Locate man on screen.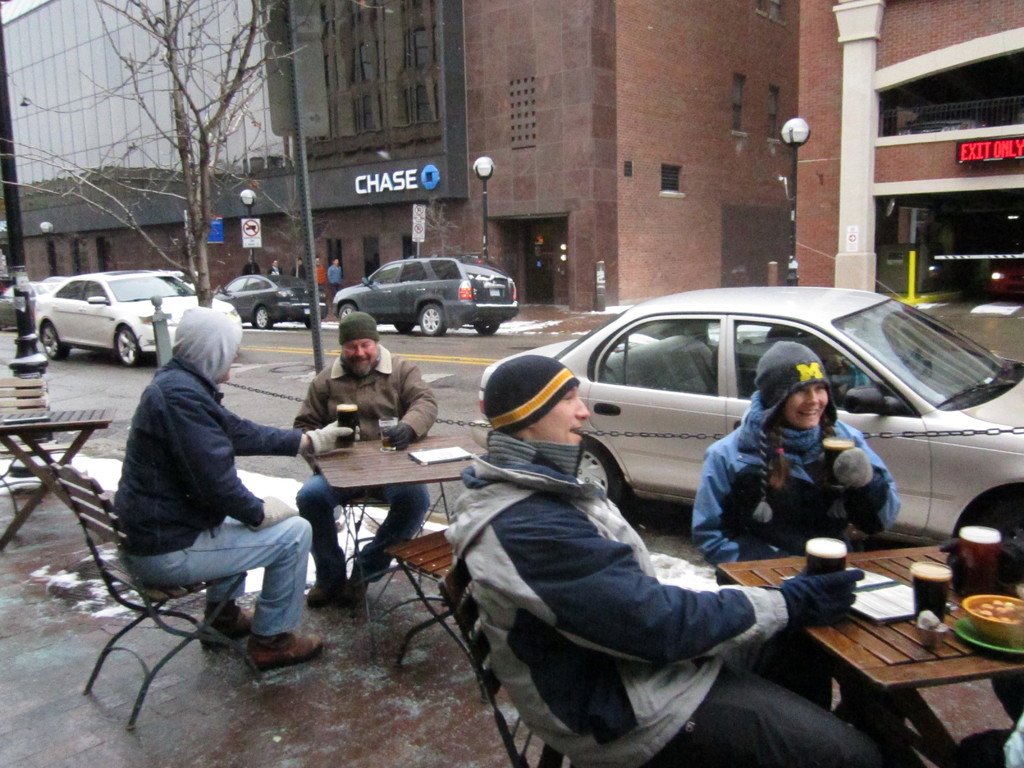
On screen at {"x1": 454, "y1": 354, "x2": 895, "y2": 767}.
